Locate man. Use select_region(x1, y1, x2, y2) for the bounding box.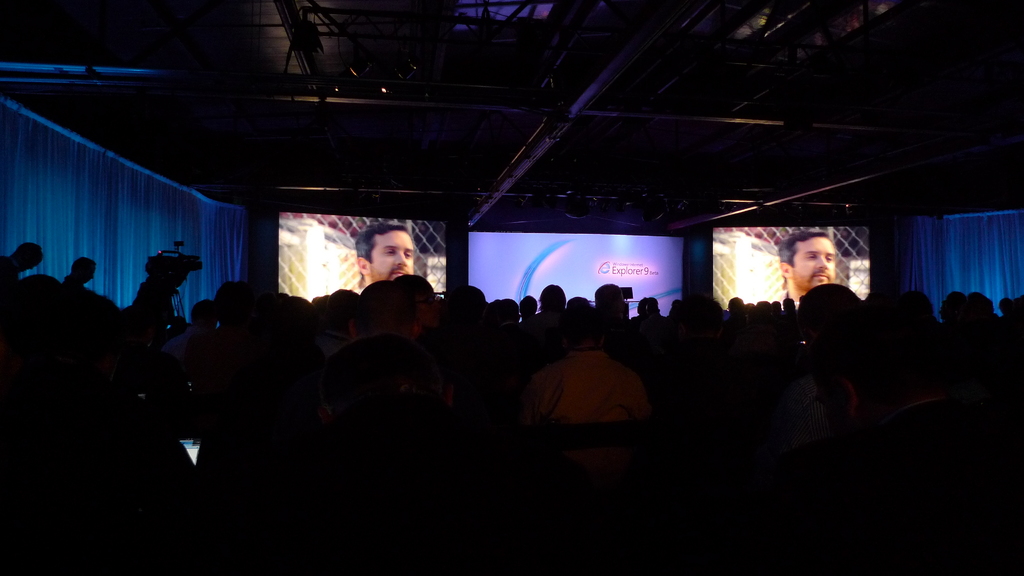
select_region(330, 219, 437, 324).
